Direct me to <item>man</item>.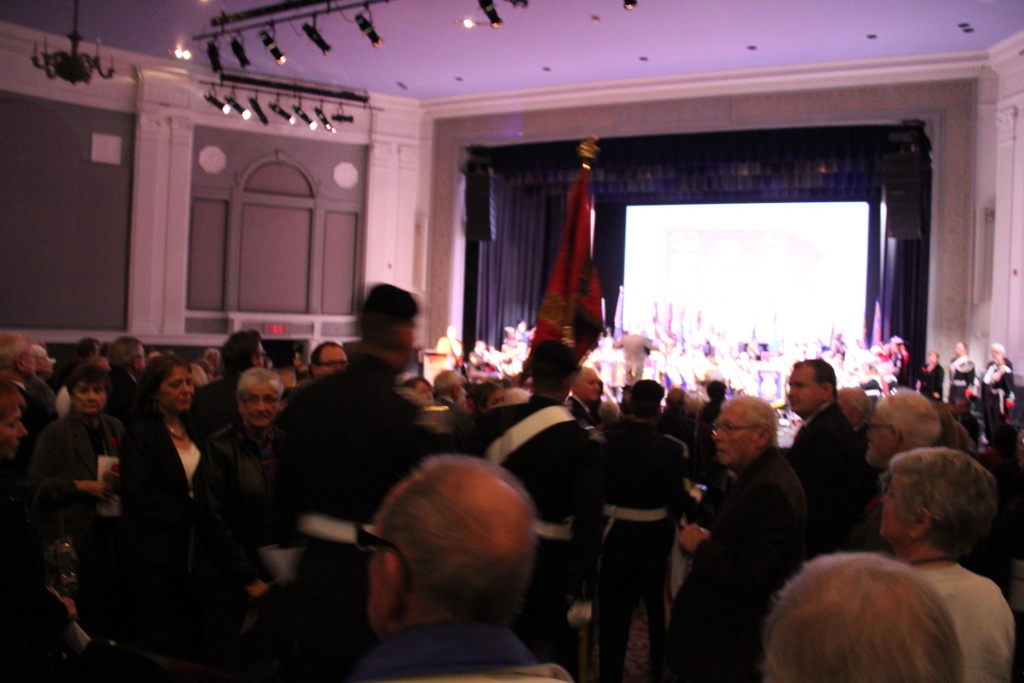
Direction: x1=312 y1=439 x2=595 y2=682.
